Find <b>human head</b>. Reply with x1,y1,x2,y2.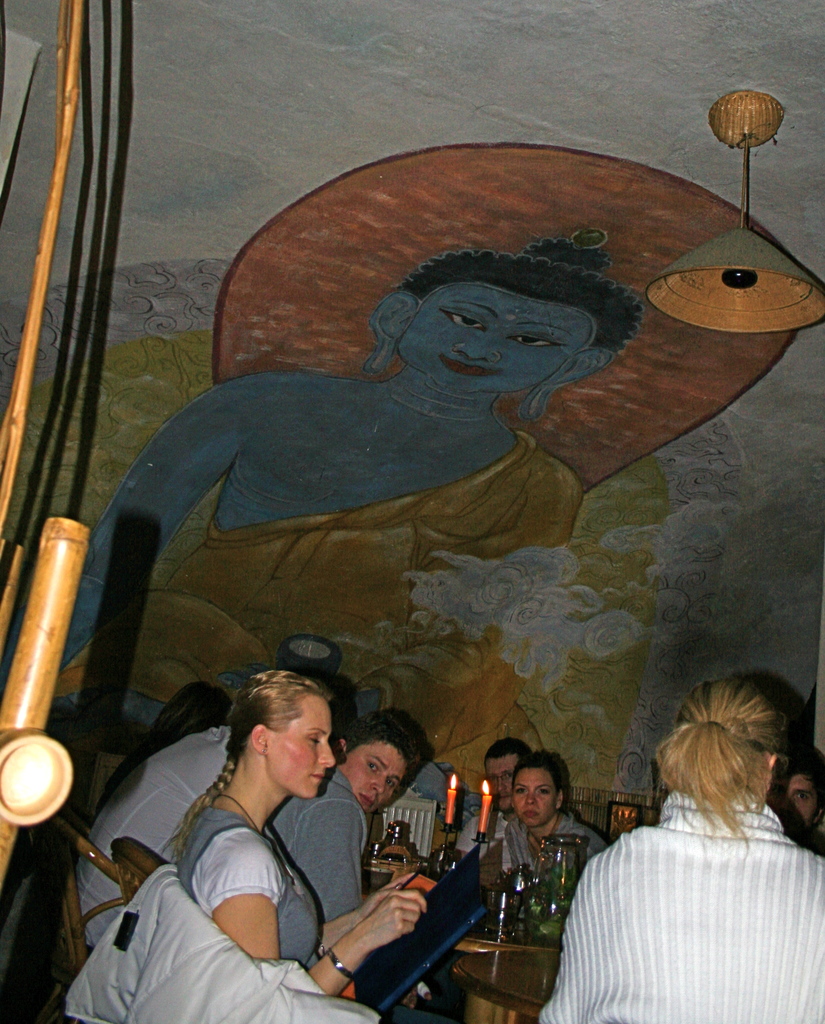
646,678,793,807.
